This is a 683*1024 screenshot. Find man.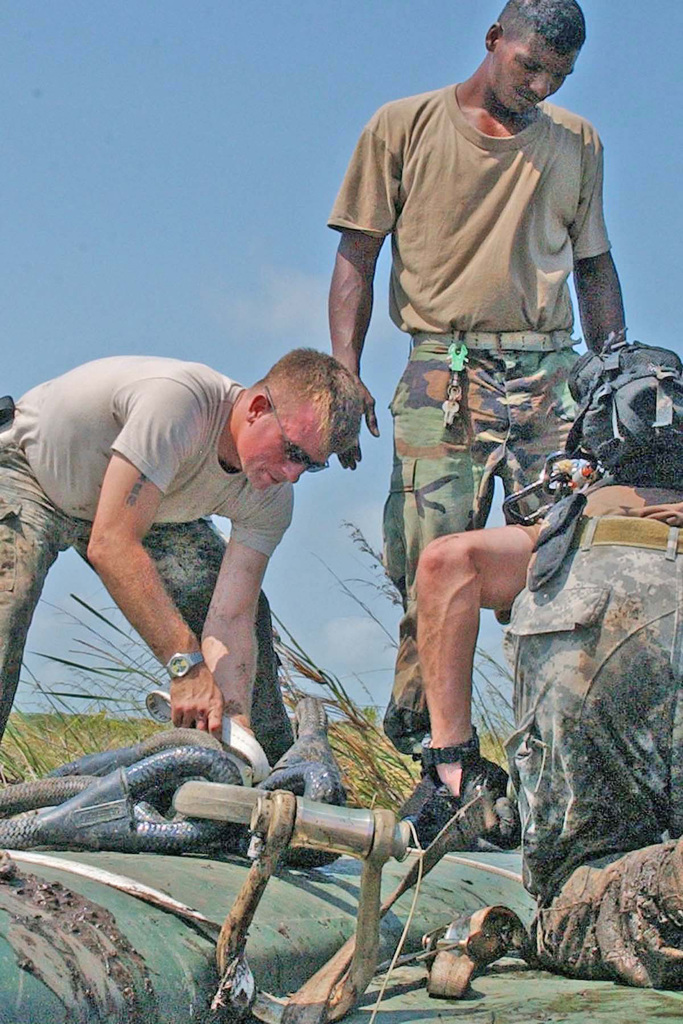
Bounding box: rect(421, 329, 682, 980).
